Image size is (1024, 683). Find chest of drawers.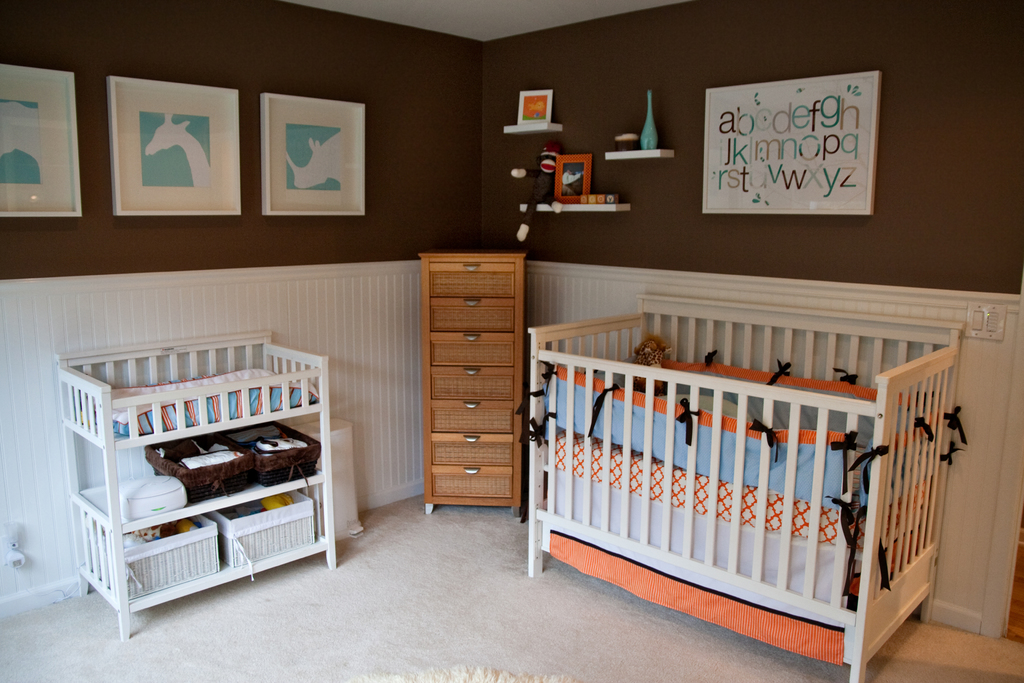
<box>416,252,528,514</box>.
